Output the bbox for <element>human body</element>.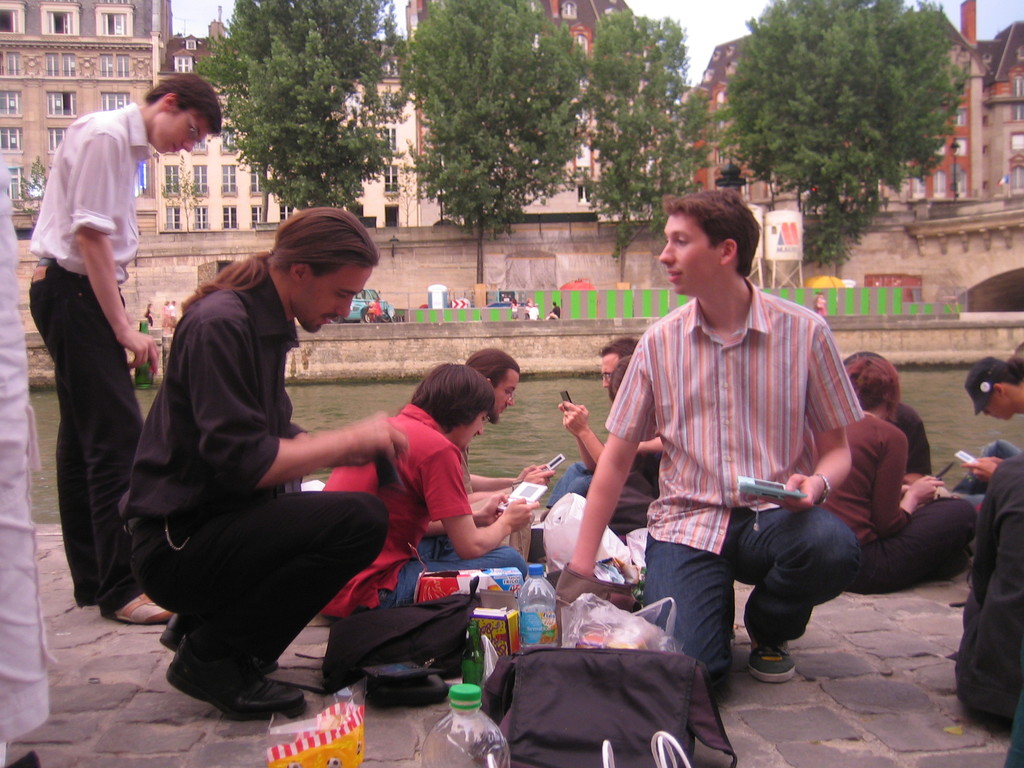
l=320, t=361, r=531, b=611.
